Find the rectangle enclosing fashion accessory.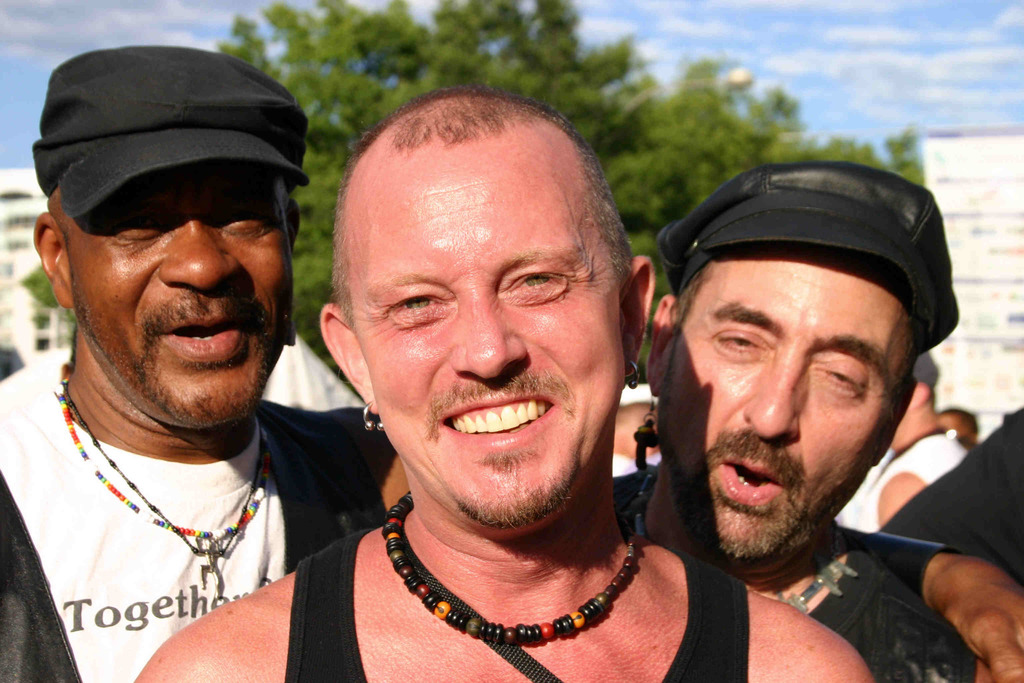
detection(654, 156, 964, 360).
